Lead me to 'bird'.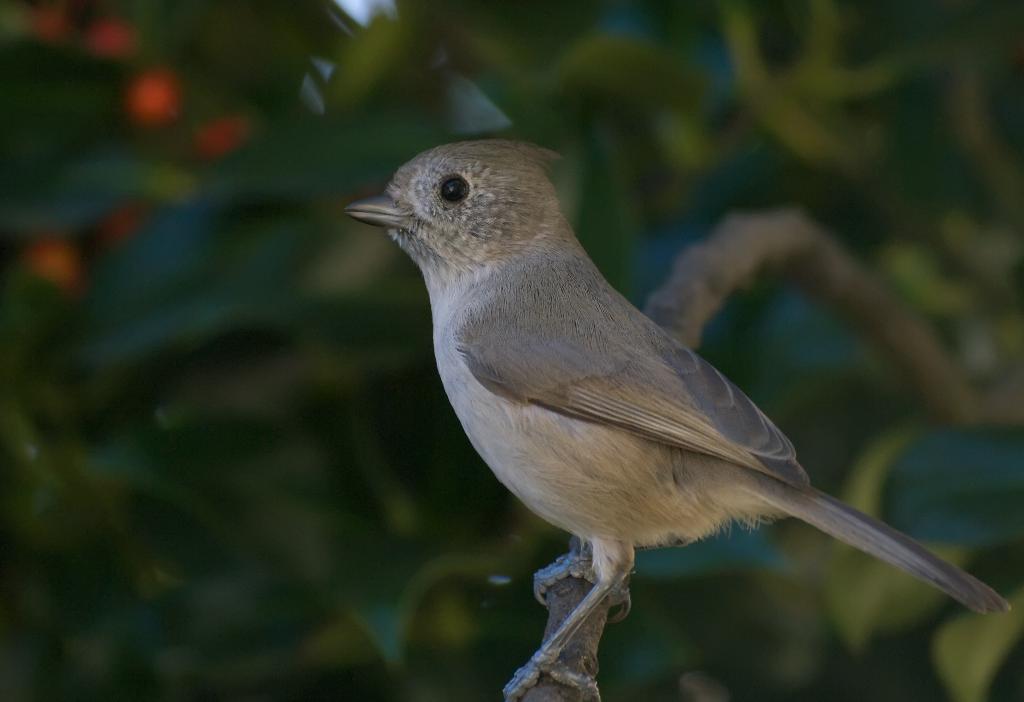
Lead to region(319, 134, 1021, 679).
